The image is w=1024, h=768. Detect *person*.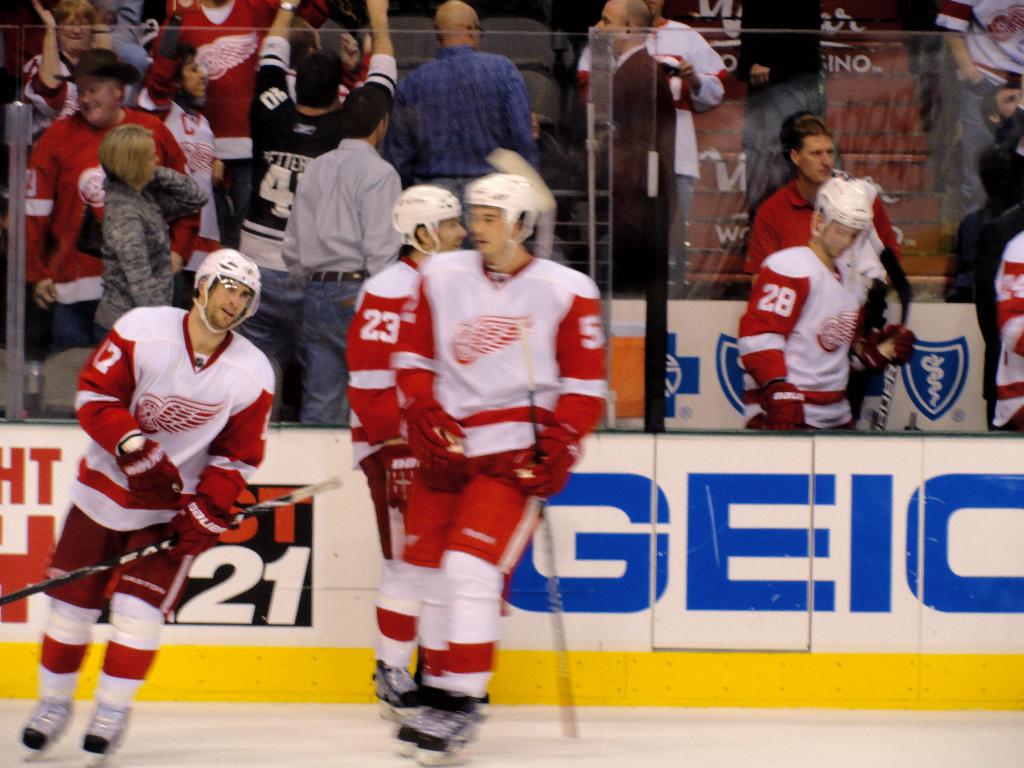
Detection: box(941, 82, 1023, 417).
